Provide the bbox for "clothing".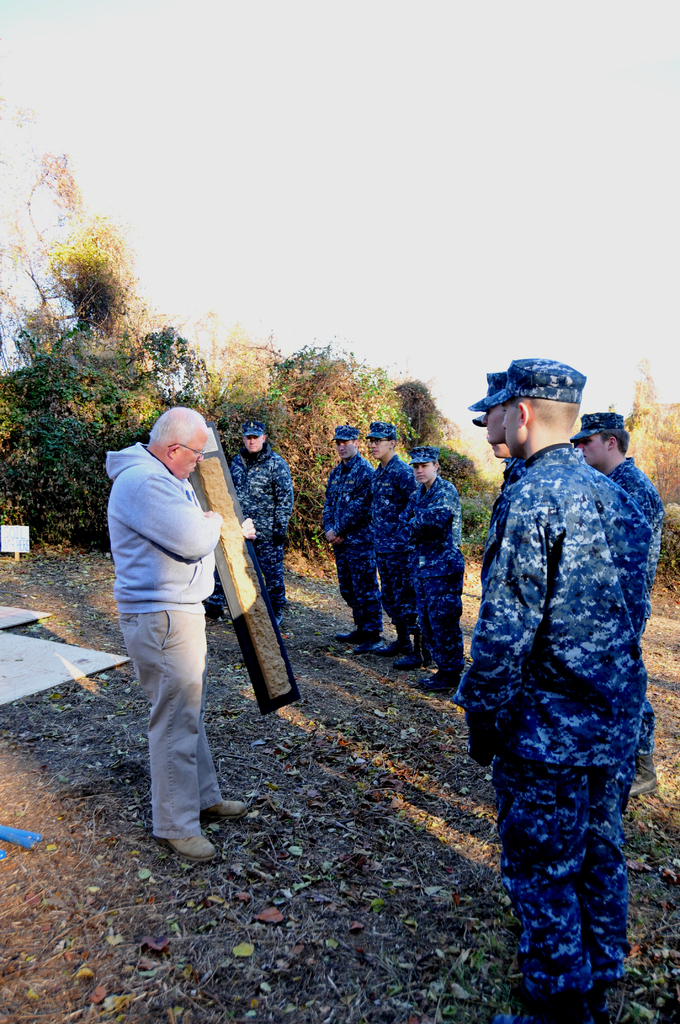
pyautogui.locateOnScreen(328, 447, 380, 675).
